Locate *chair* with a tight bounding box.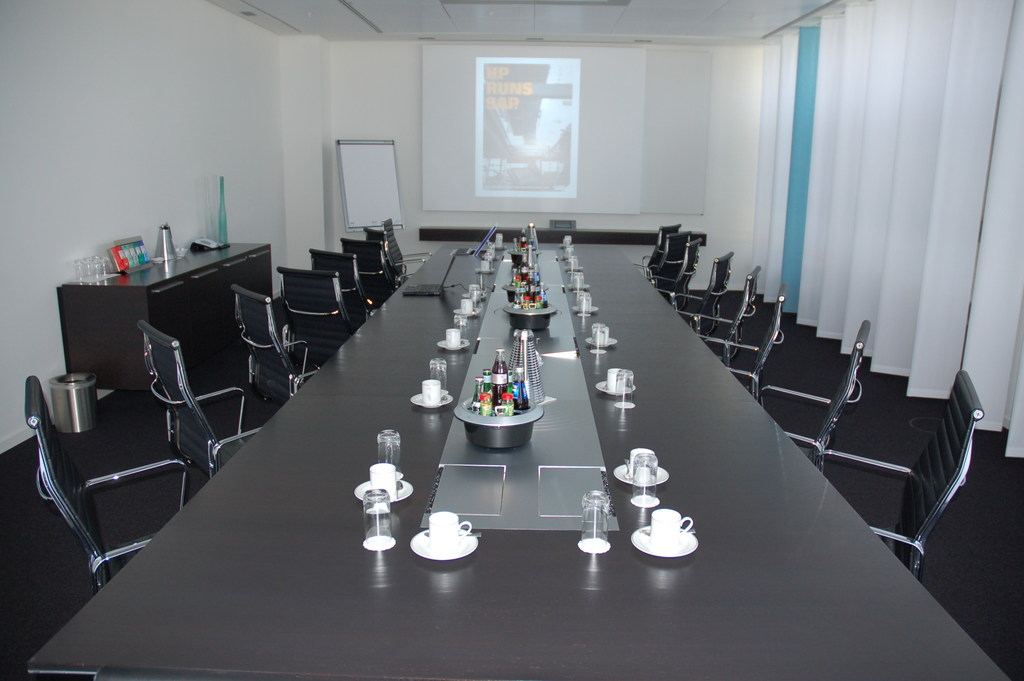
rect(678, 267, 763, 375).
